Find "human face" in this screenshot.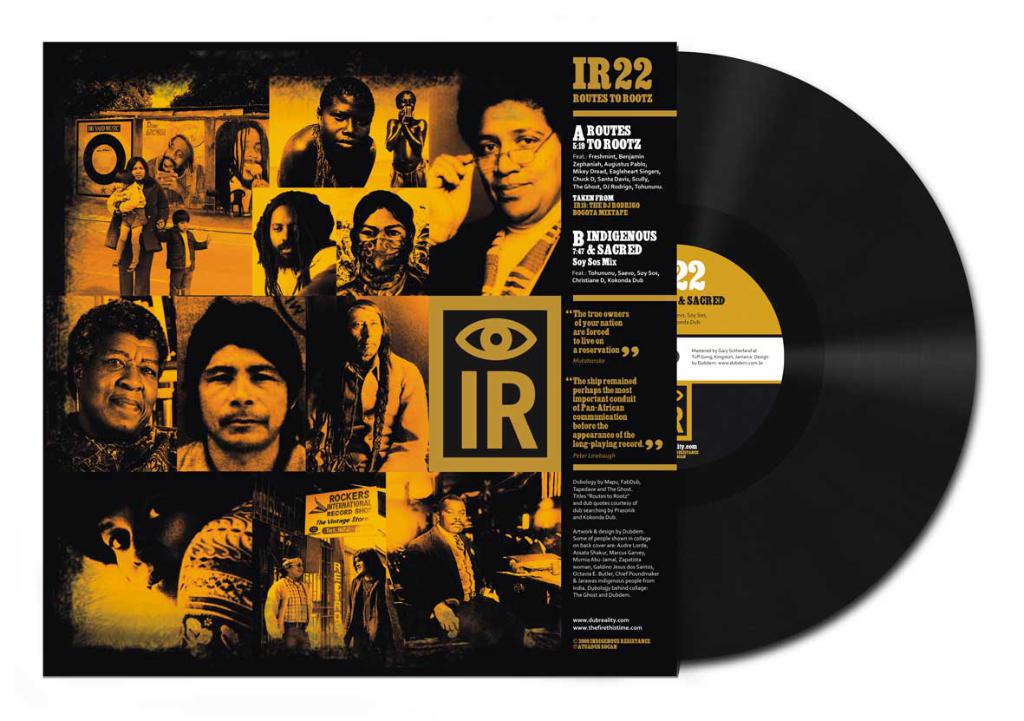
The bounding box for "human face" is left=356, top=200, right=409, bottom=260.
